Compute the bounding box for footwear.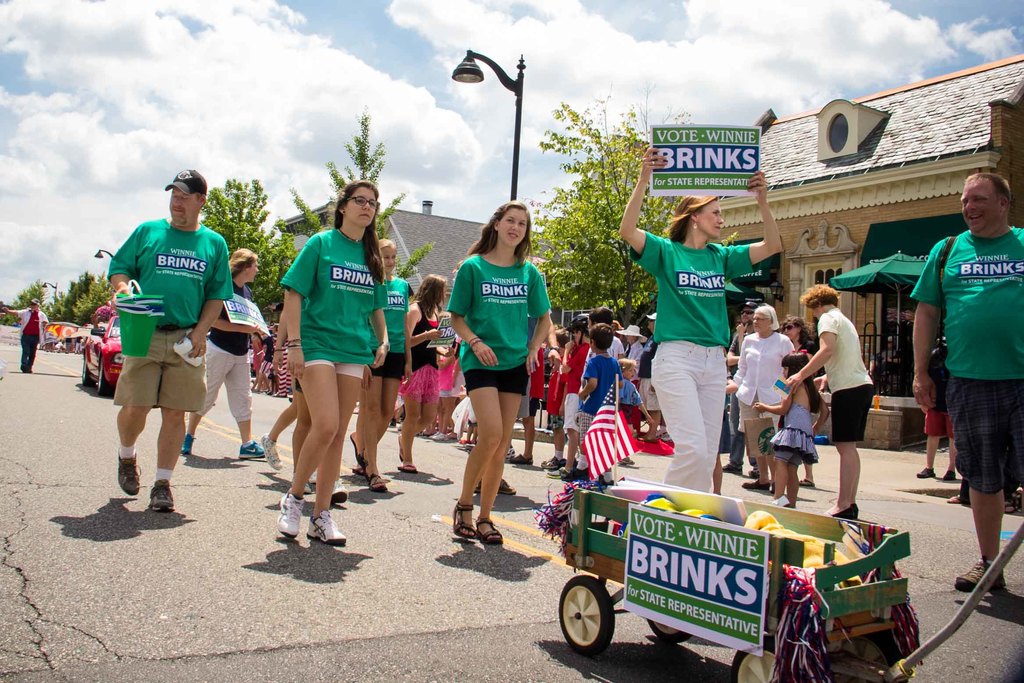
bbox(259, 431, 284, 469).
